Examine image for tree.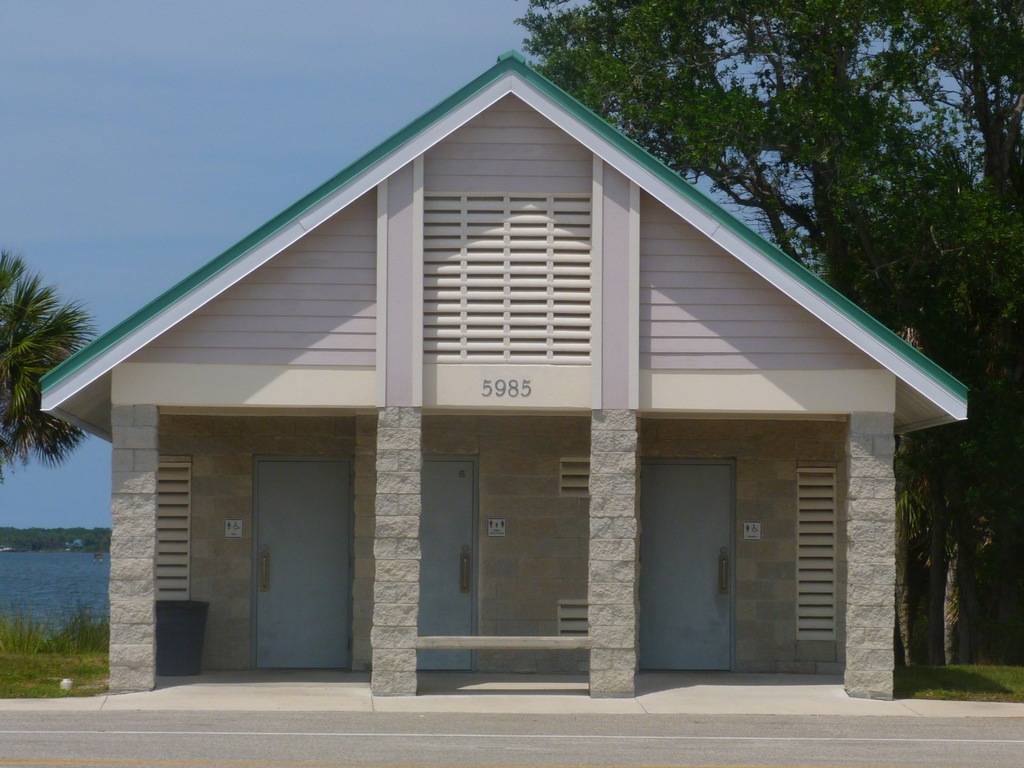
Examination result: (left=0, top=213, right=95, bottom=531).
